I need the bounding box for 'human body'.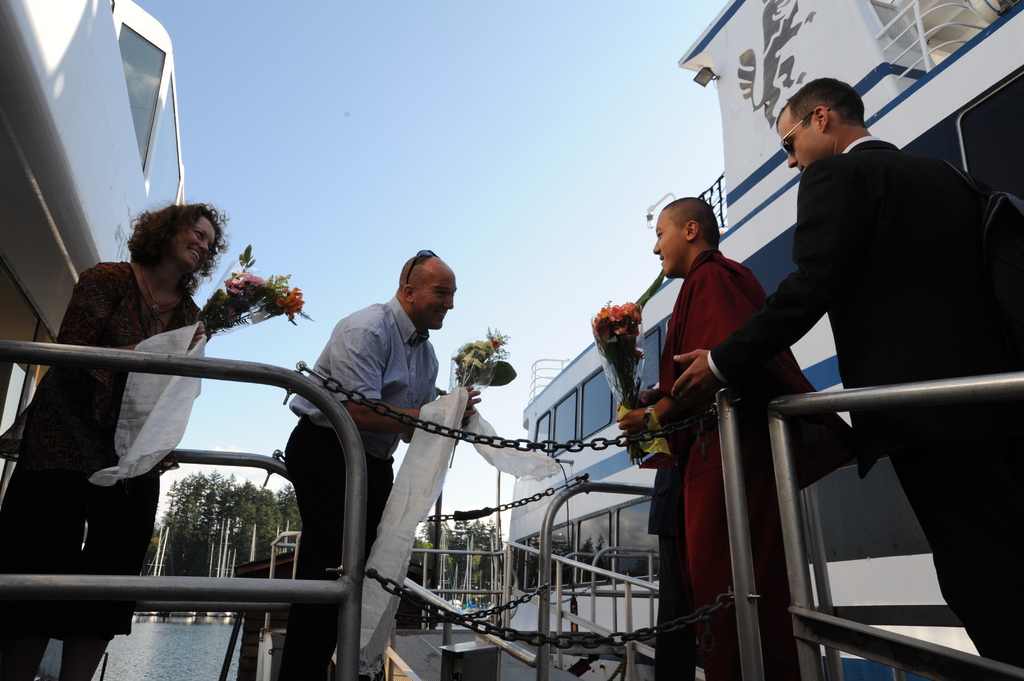
Here it is: (left=616, top=196, right=852, bottom=680).
